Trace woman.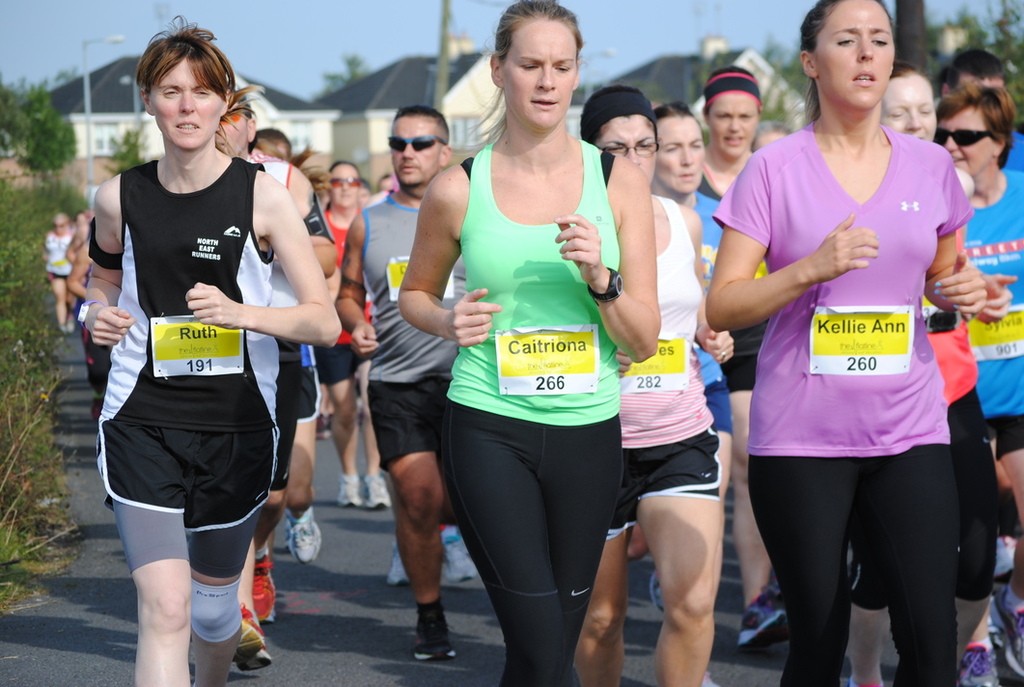
Traced to x1=695 y1=66 x2=790 y2=646.
